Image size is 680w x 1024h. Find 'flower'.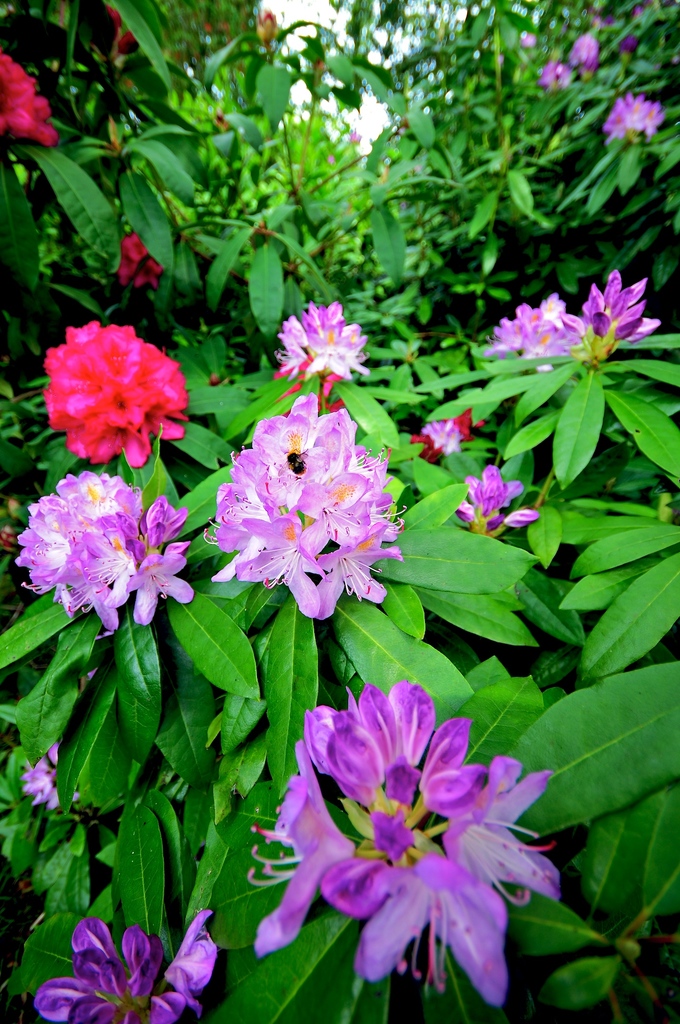
crop(412, 409, 476, 465).
